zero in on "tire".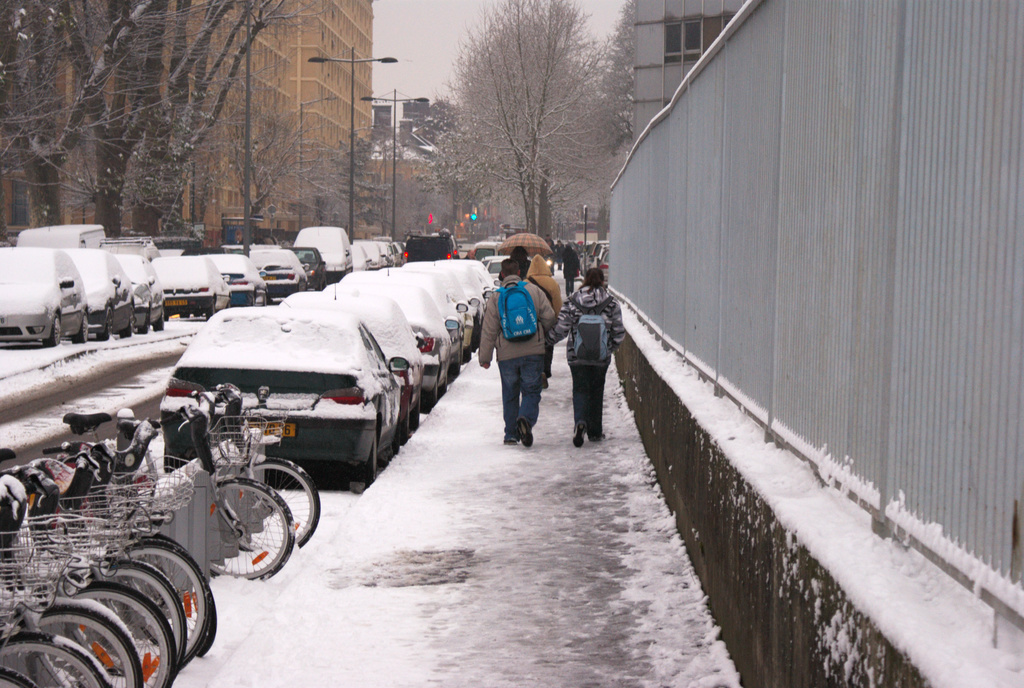
Zeroed in: [left=237, top=461, right=318, bottom=546].
